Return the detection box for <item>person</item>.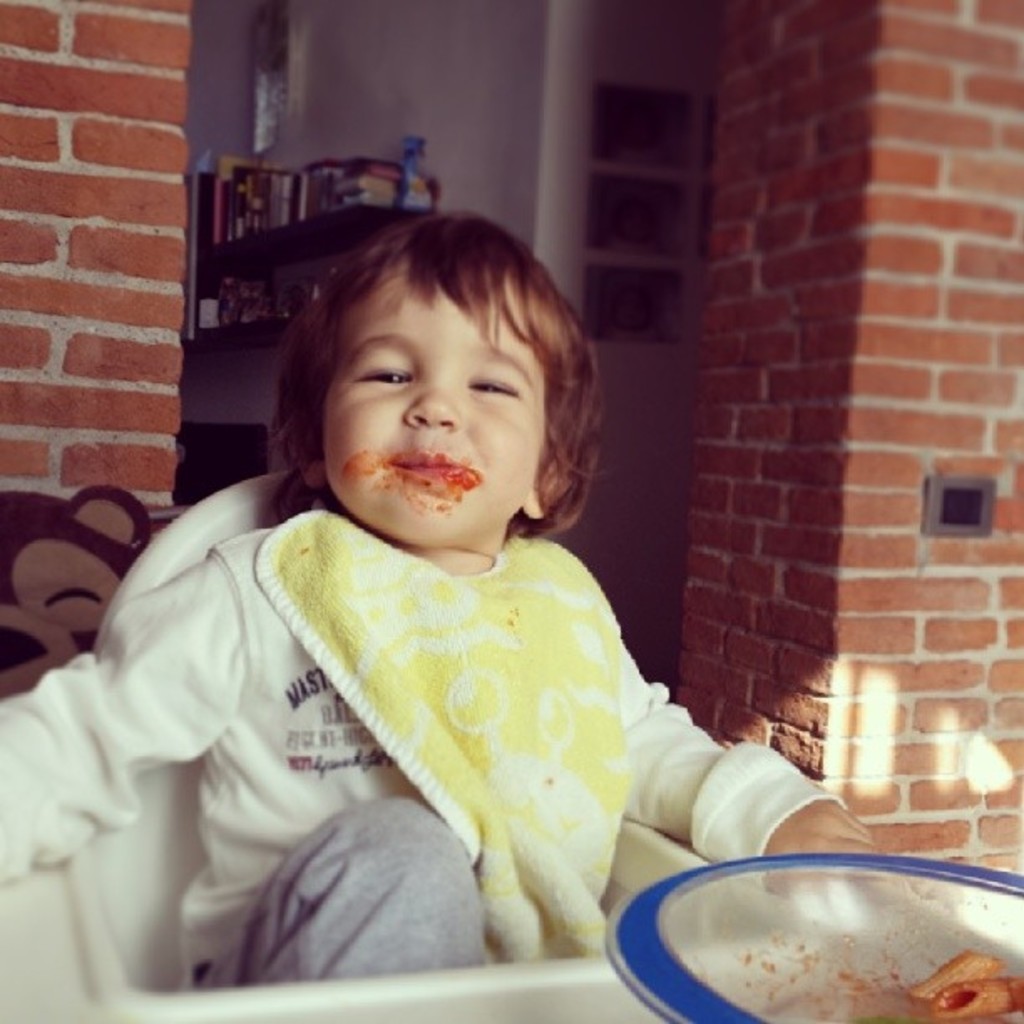
Rect(59, 187, 796, 987).
